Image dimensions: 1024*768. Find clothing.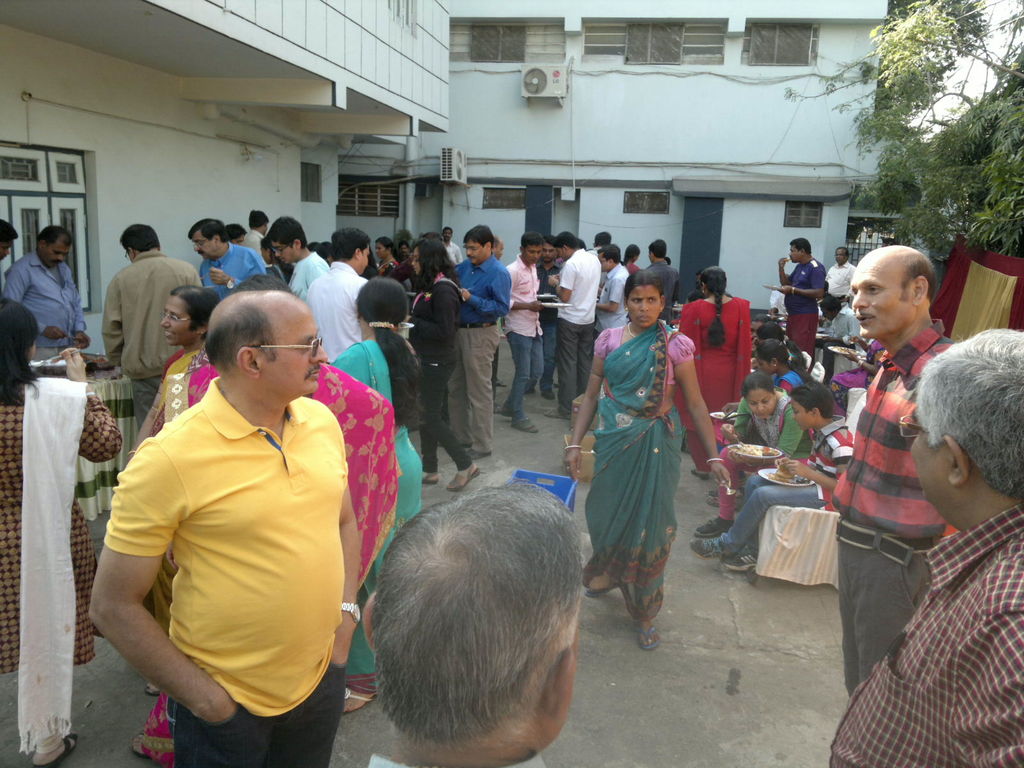
<region>556, 220, 595, 401</region>.
